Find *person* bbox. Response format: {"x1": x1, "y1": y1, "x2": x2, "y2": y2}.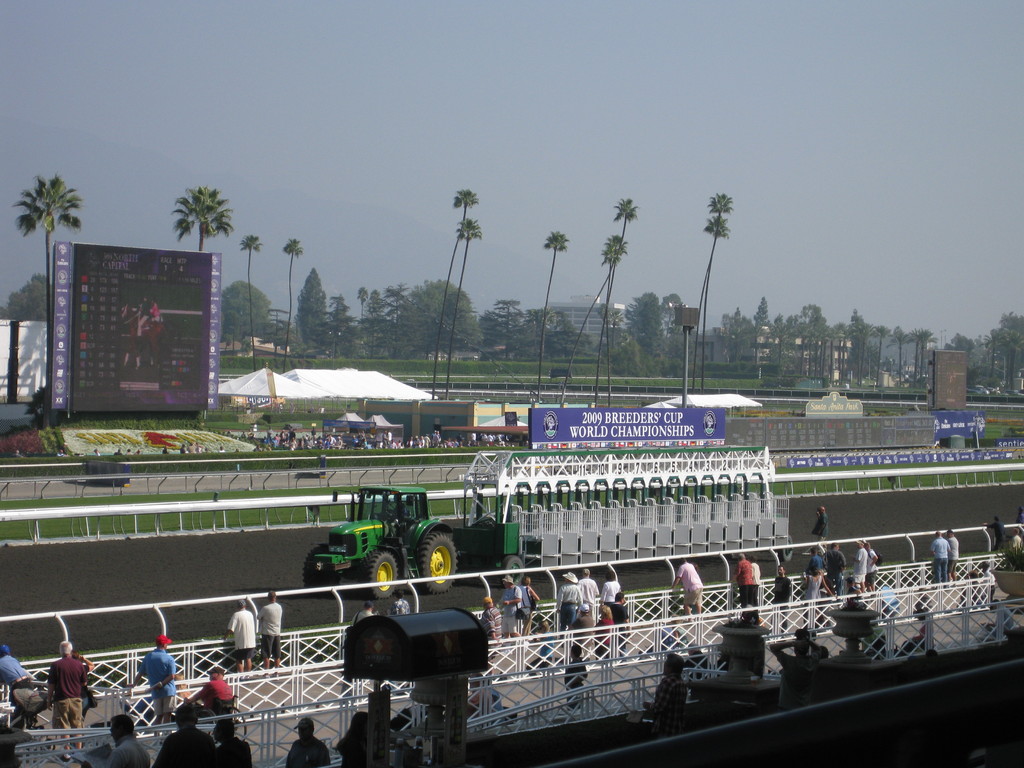
{"x1": 557, "y1": 567, "x2": 582, "y2": 649}.
